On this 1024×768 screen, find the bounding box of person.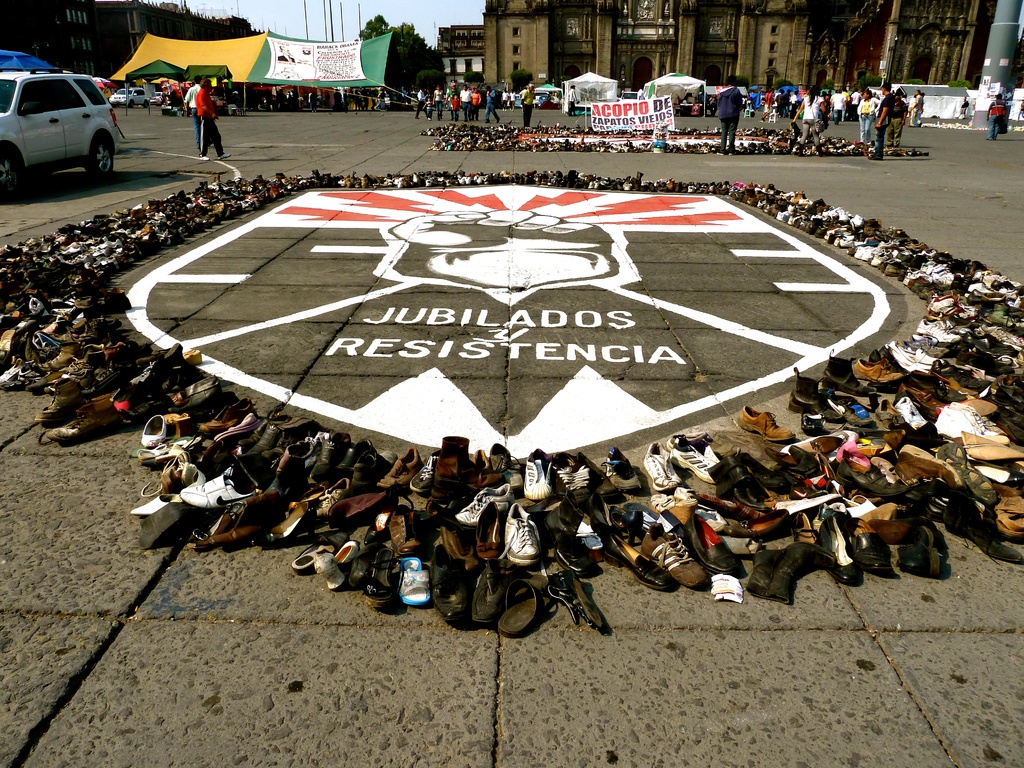
Bounding box: <bbox>856, 88, 876, 145</bbox>.
